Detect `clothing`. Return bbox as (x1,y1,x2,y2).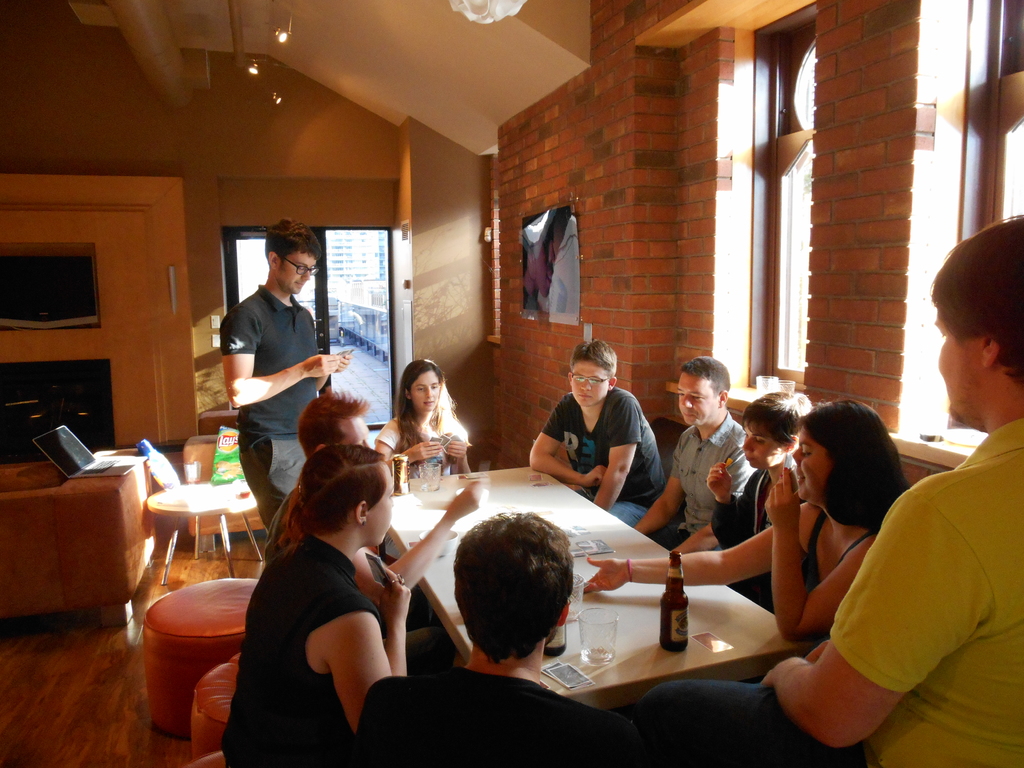
(213,535,367,762).
